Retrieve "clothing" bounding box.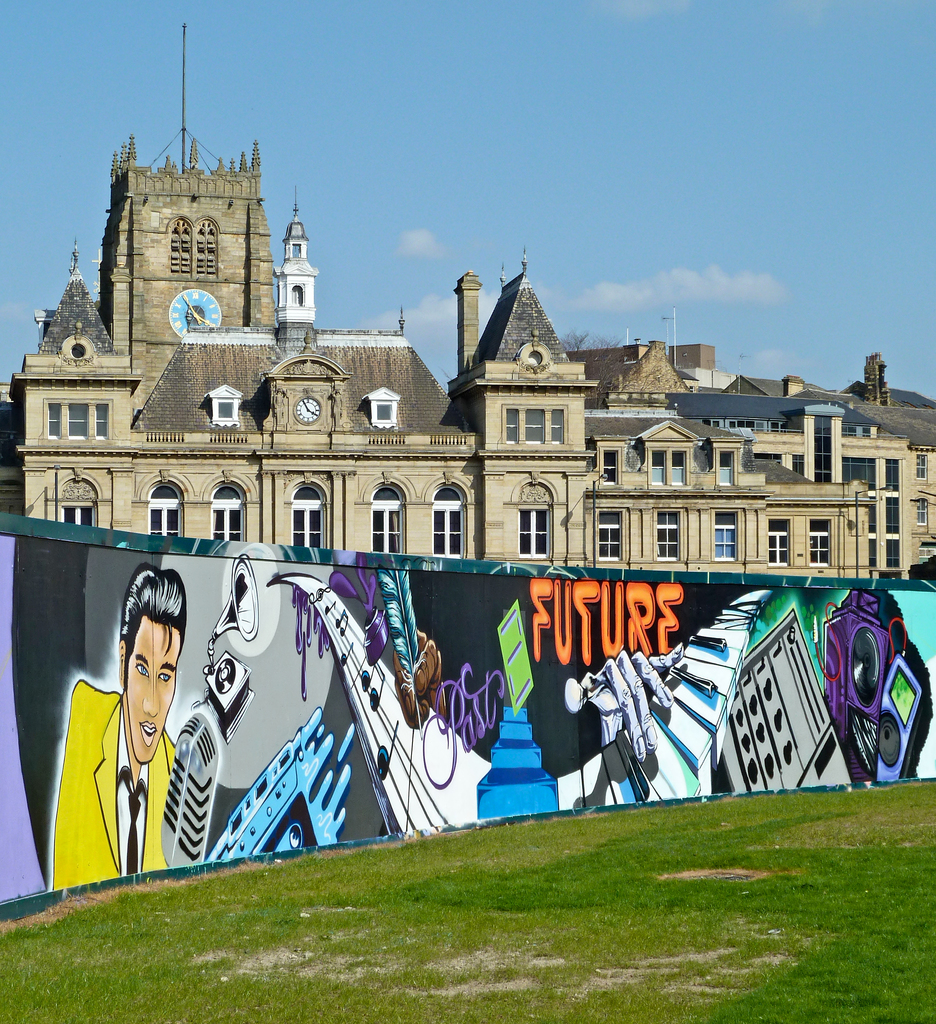
Bounding box: box=[44, 669, 177, 897].
